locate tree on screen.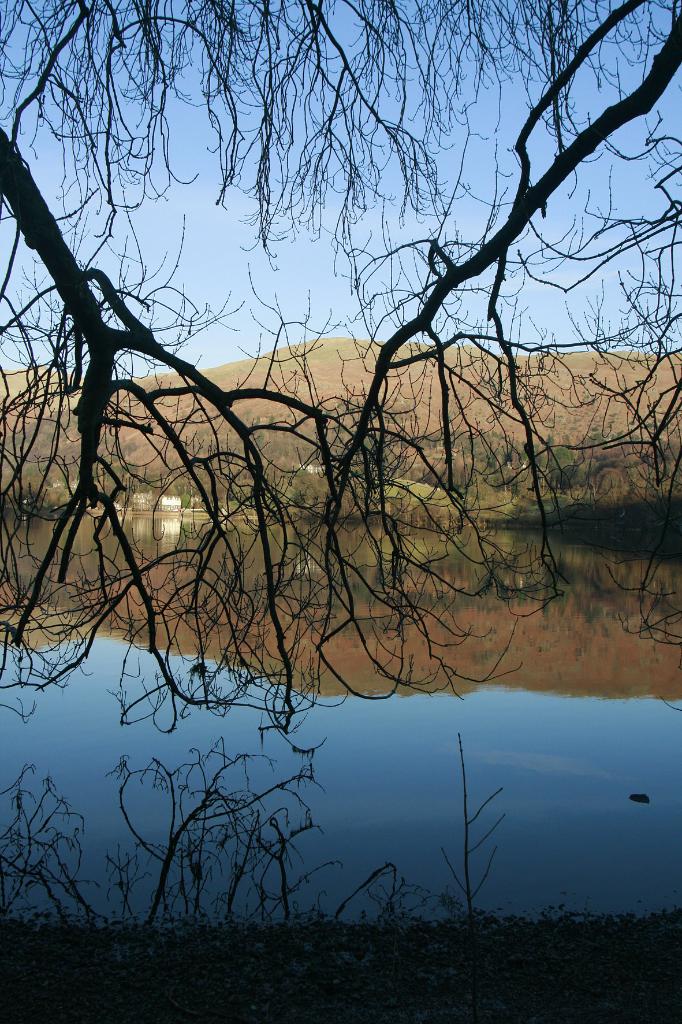
On screen at [265,410,278,426].
